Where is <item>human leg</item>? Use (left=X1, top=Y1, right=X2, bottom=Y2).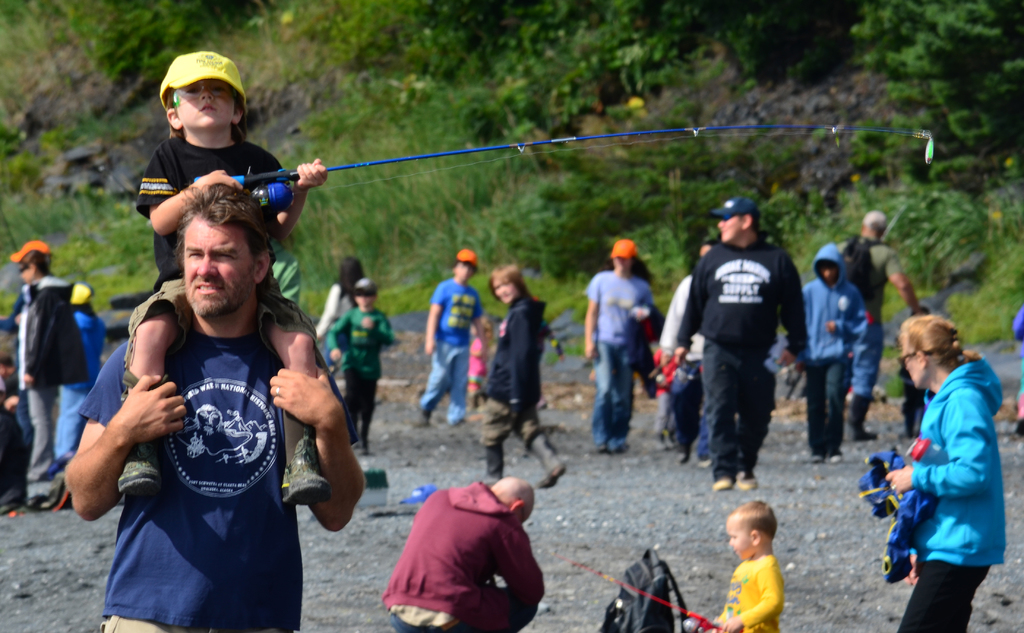
(left=698, top=339, right=743, bottom=491).
